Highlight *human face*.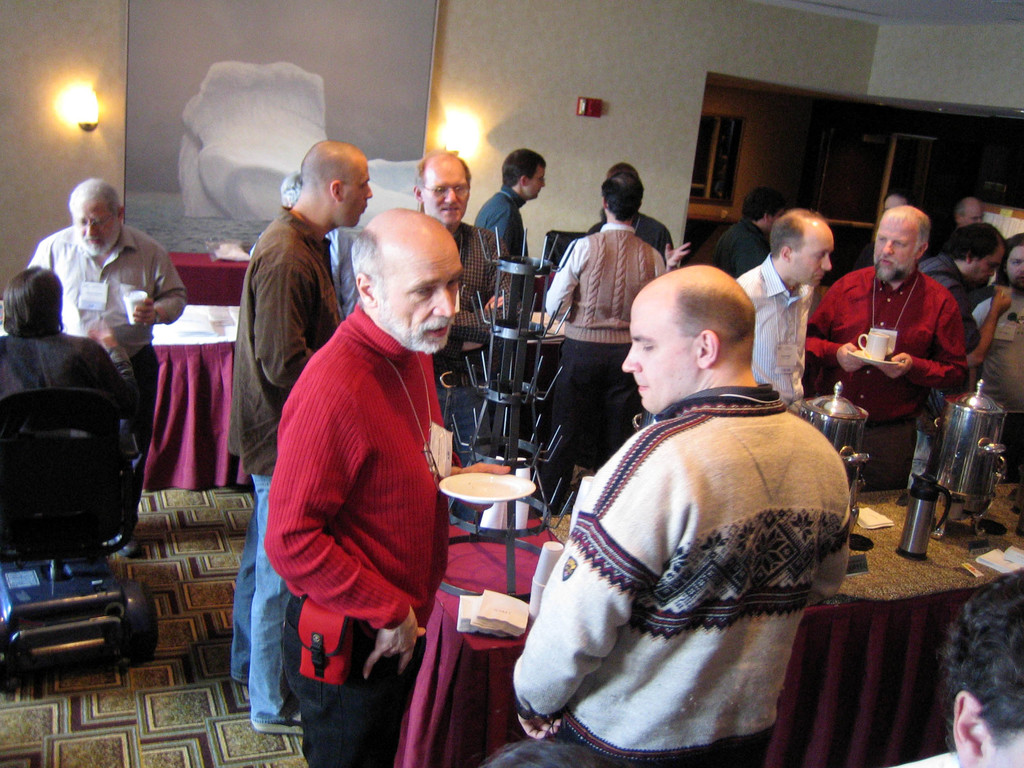
Highlighted region: left=346, top=166, right=373, bottom=229.
